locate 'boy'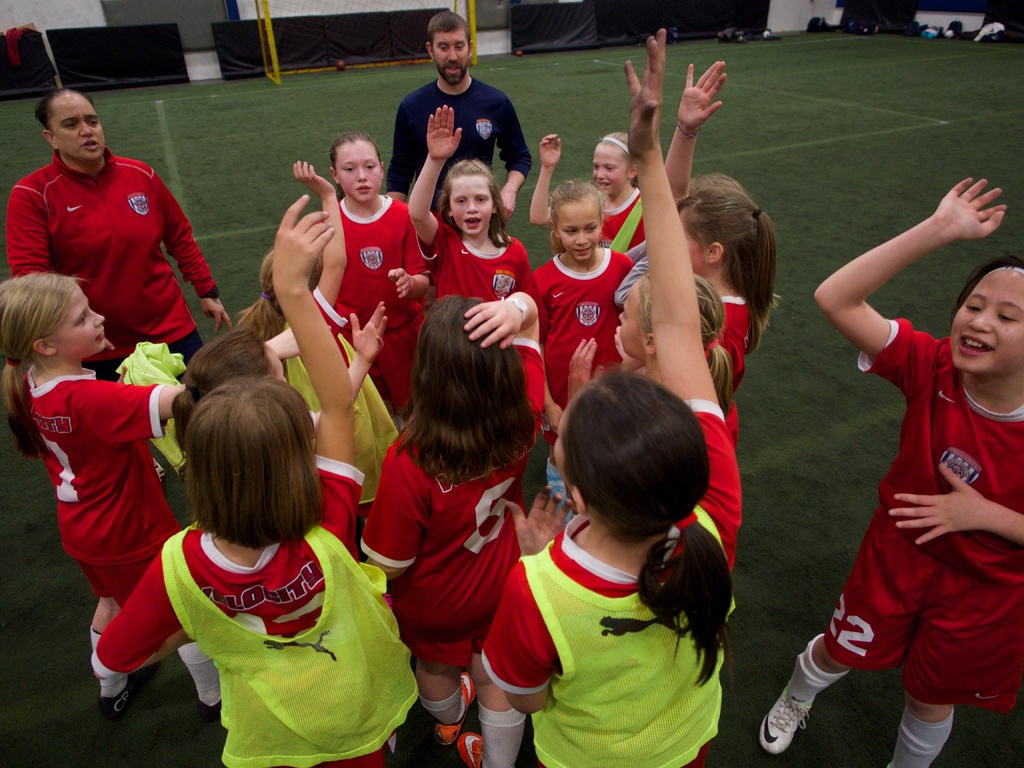
389/17/527/218
